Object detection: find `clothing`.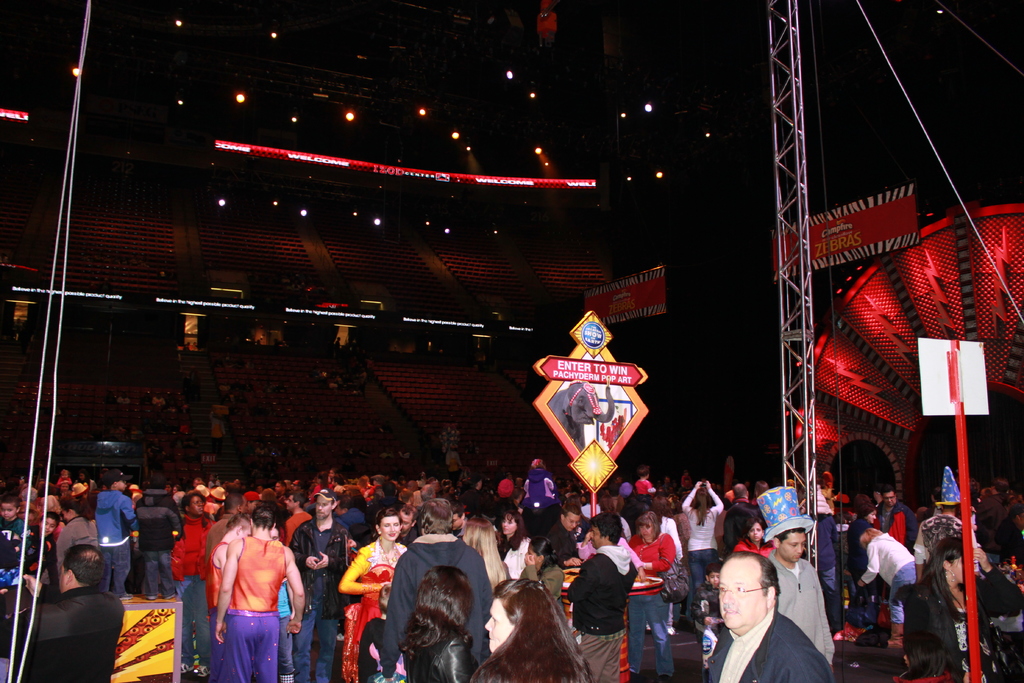
[94, 484, 132, 595].
